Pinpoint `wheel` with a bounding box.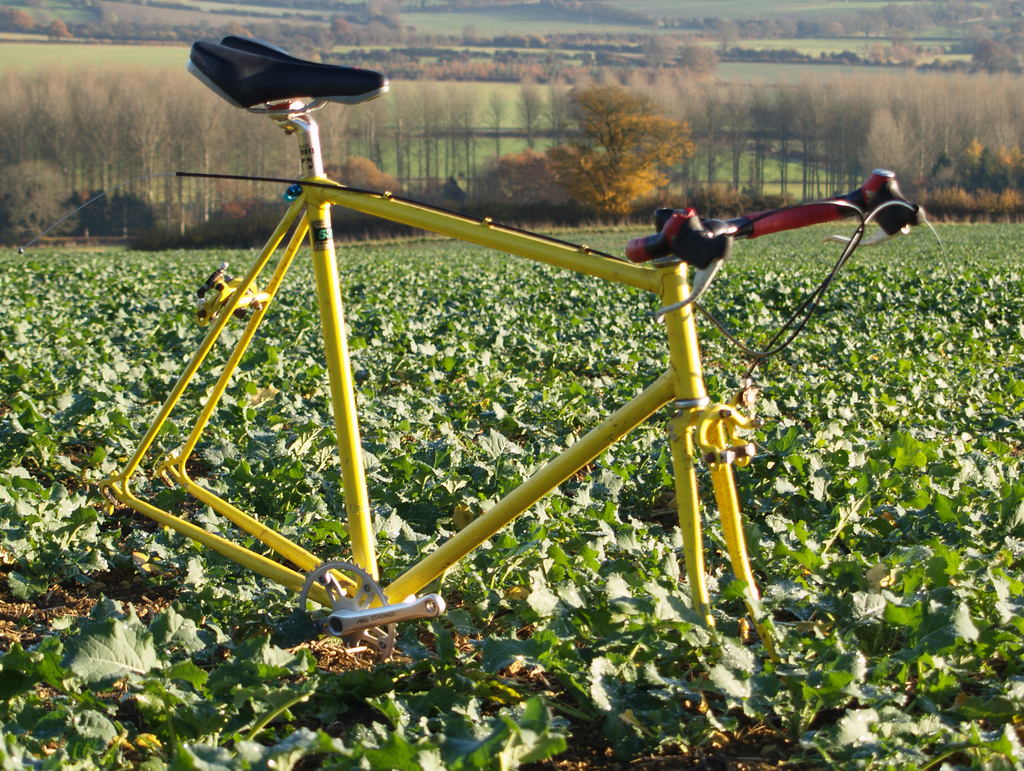
<box>300,560,399,667</box>.
